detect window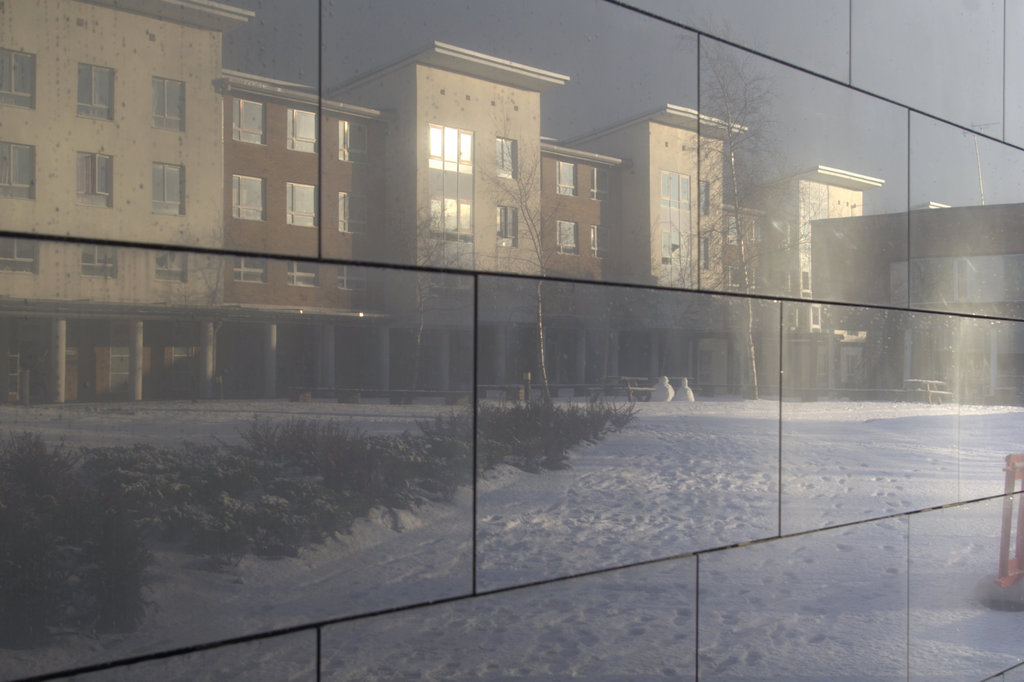
596:231:609:257
